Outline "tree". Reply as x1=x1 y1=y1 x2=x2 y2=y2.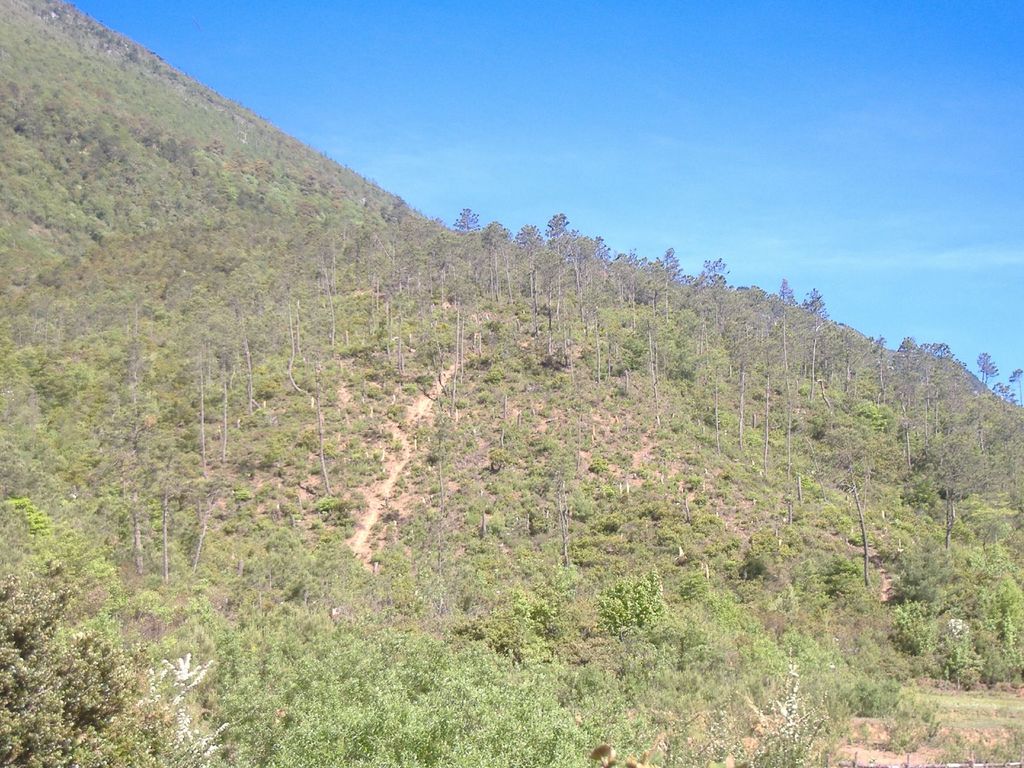
x1=641 y1=233 x2=684 y2=340.
